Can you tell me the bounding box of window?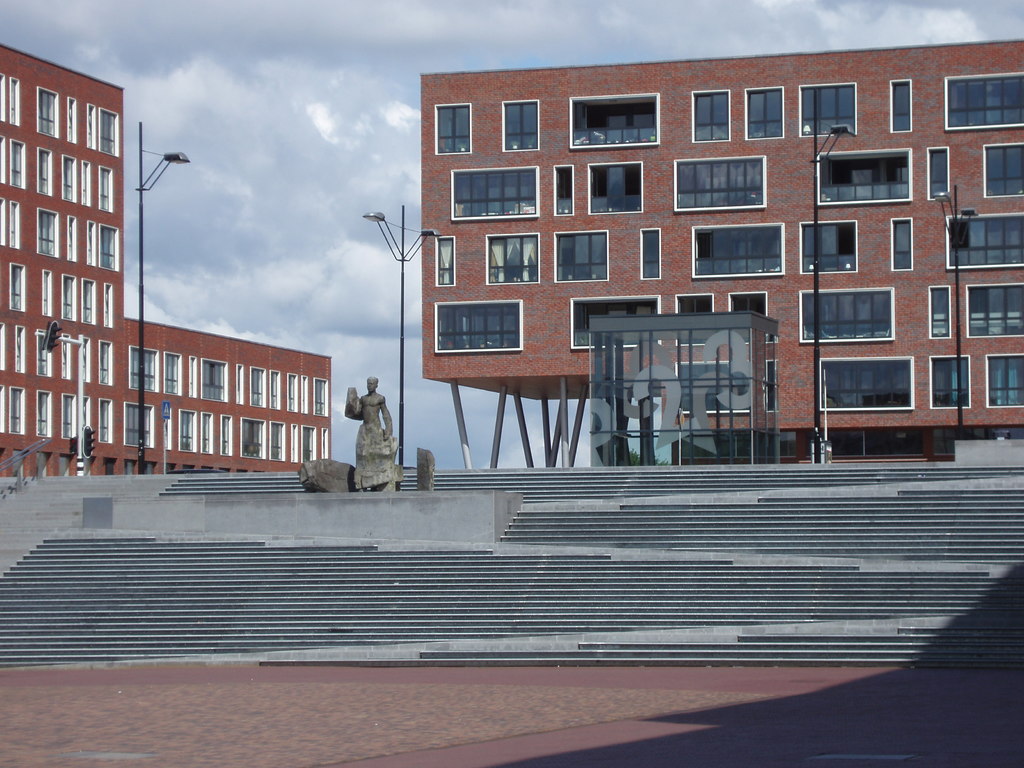
locate(797, 84, 857, 135).
